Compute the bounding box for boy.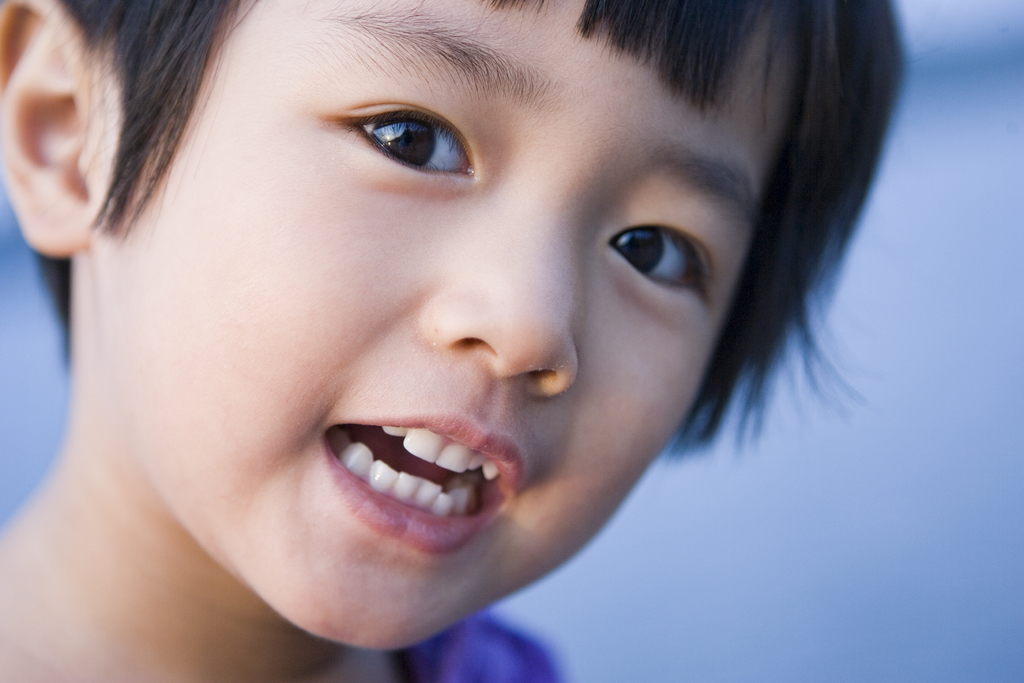
select_region(0, 0, 915, 682).
